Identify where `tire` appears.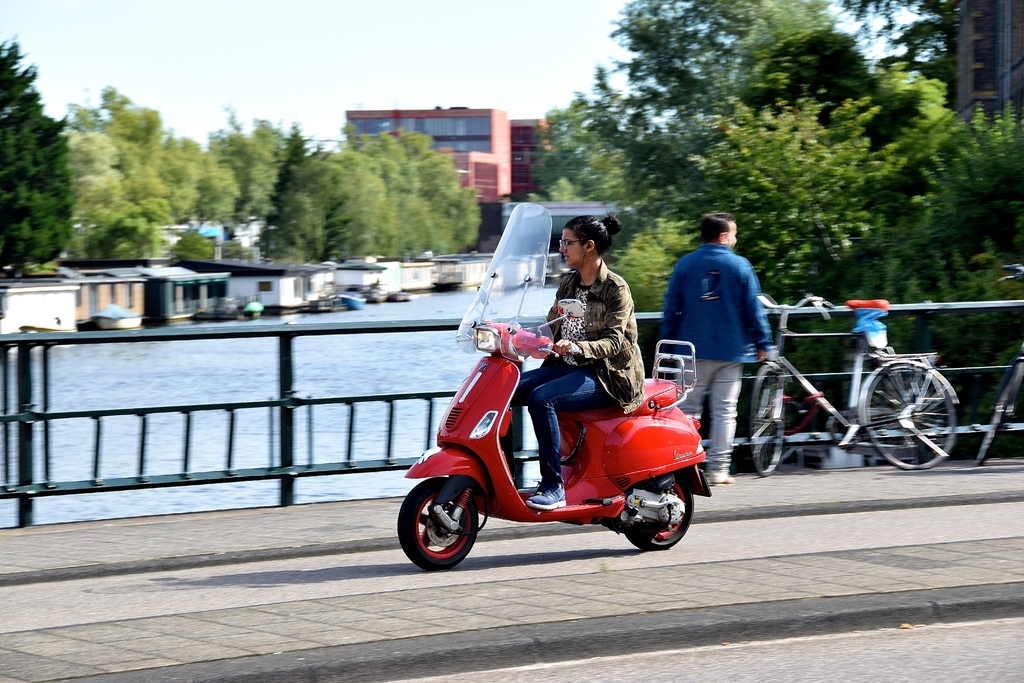
Appears at BBox(746, 360, 790, 481).
